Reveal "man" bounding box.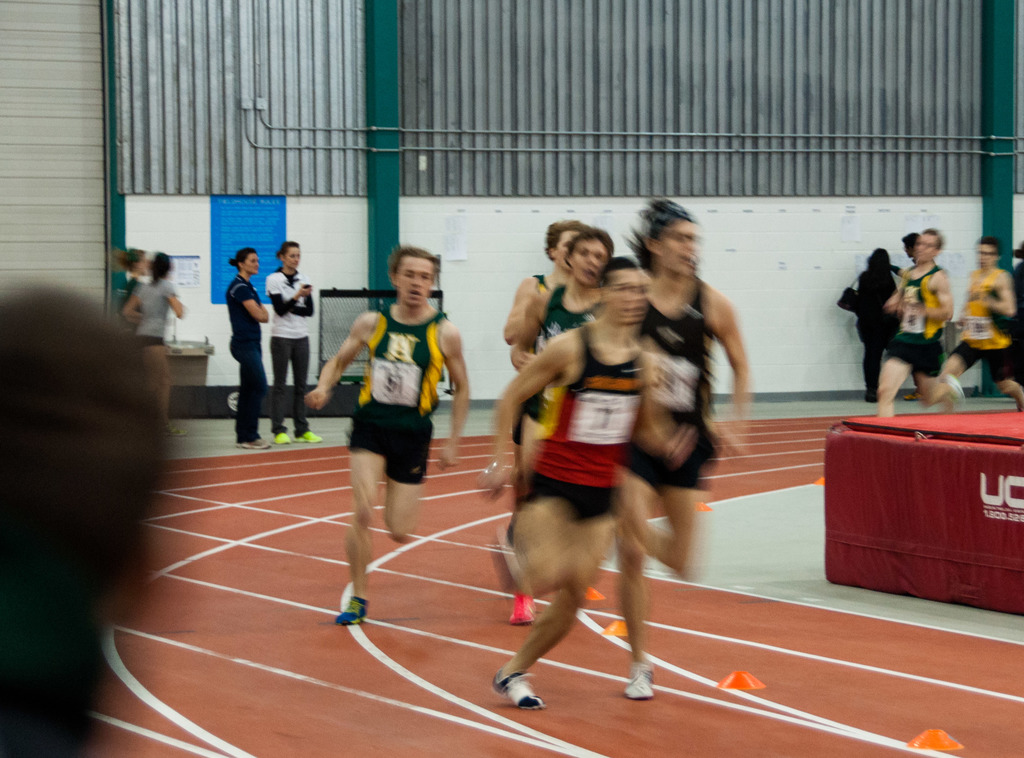
Revealed: select_region(938, 236, 1023, 421).
